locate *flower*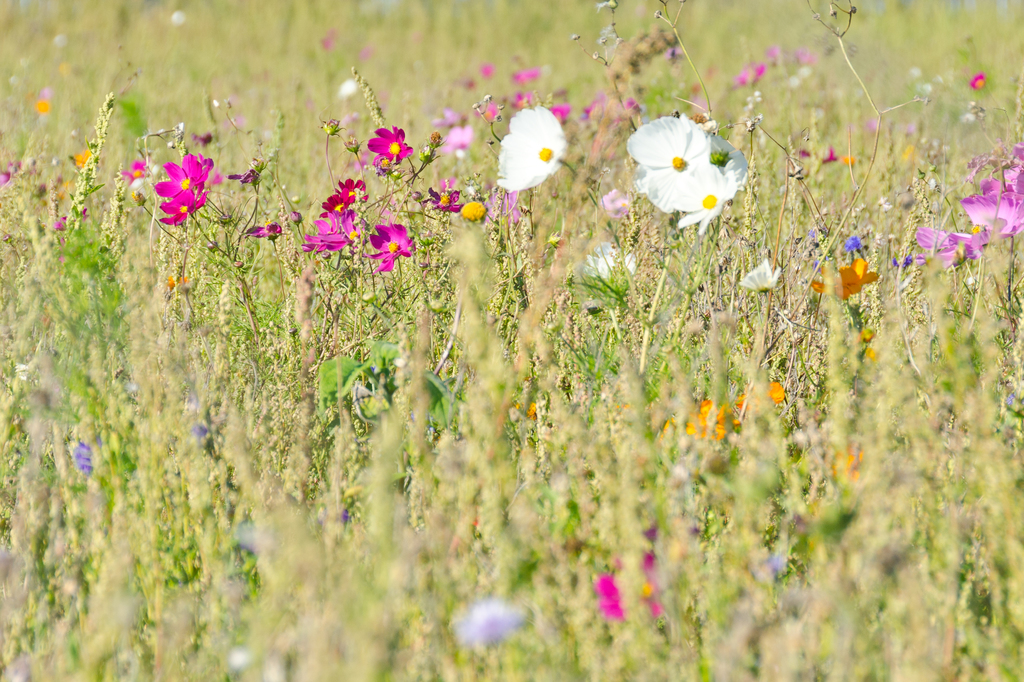
479,63,499,81
